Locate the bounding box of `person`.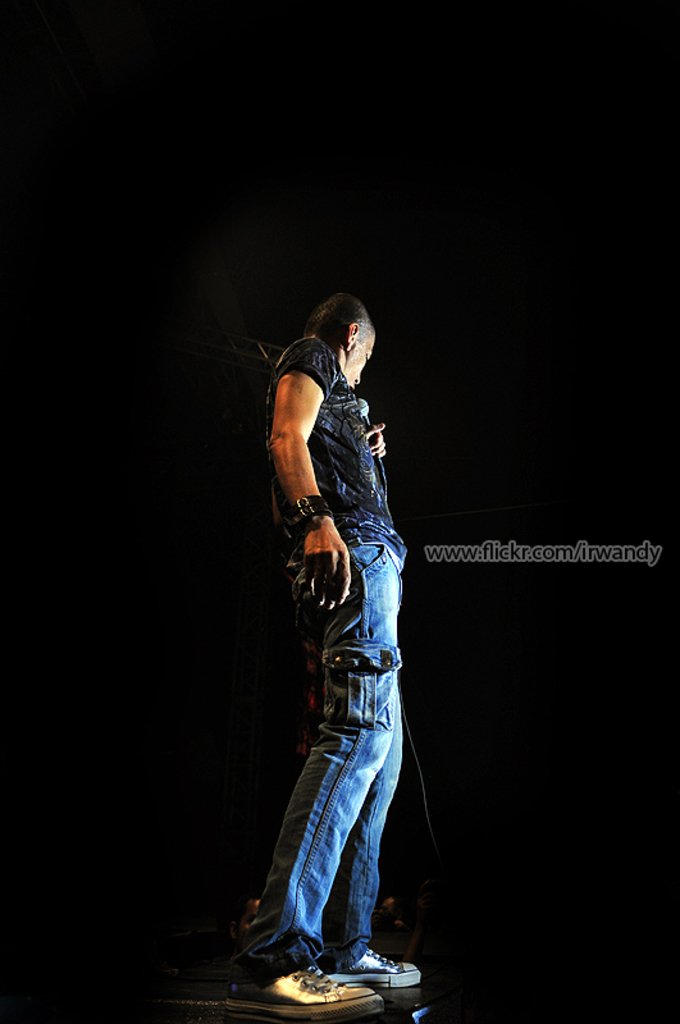
Bounding box: (248,268,437,1023).
